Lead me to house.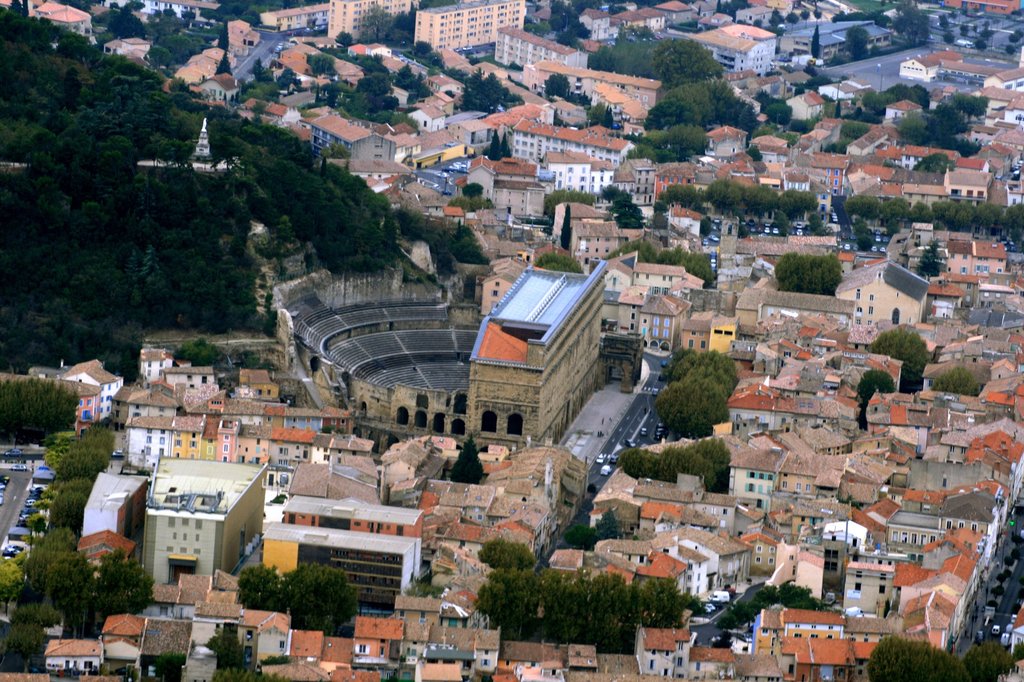
Lead to select_region(150, 617, 190, 679).
